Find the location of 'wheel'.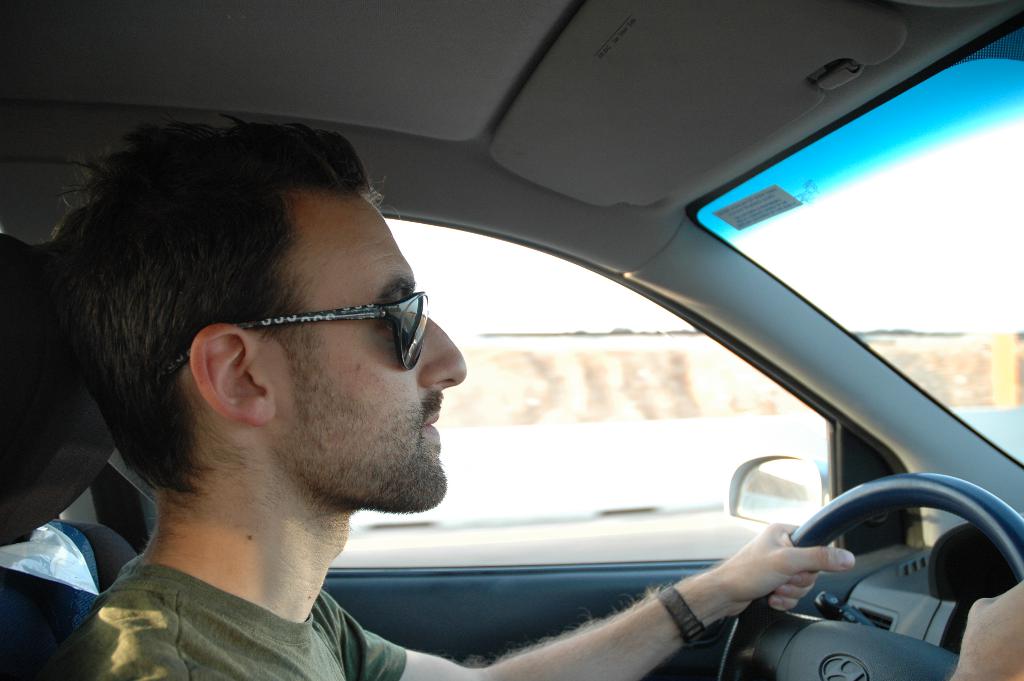
Location: [751,479,1002,669].
